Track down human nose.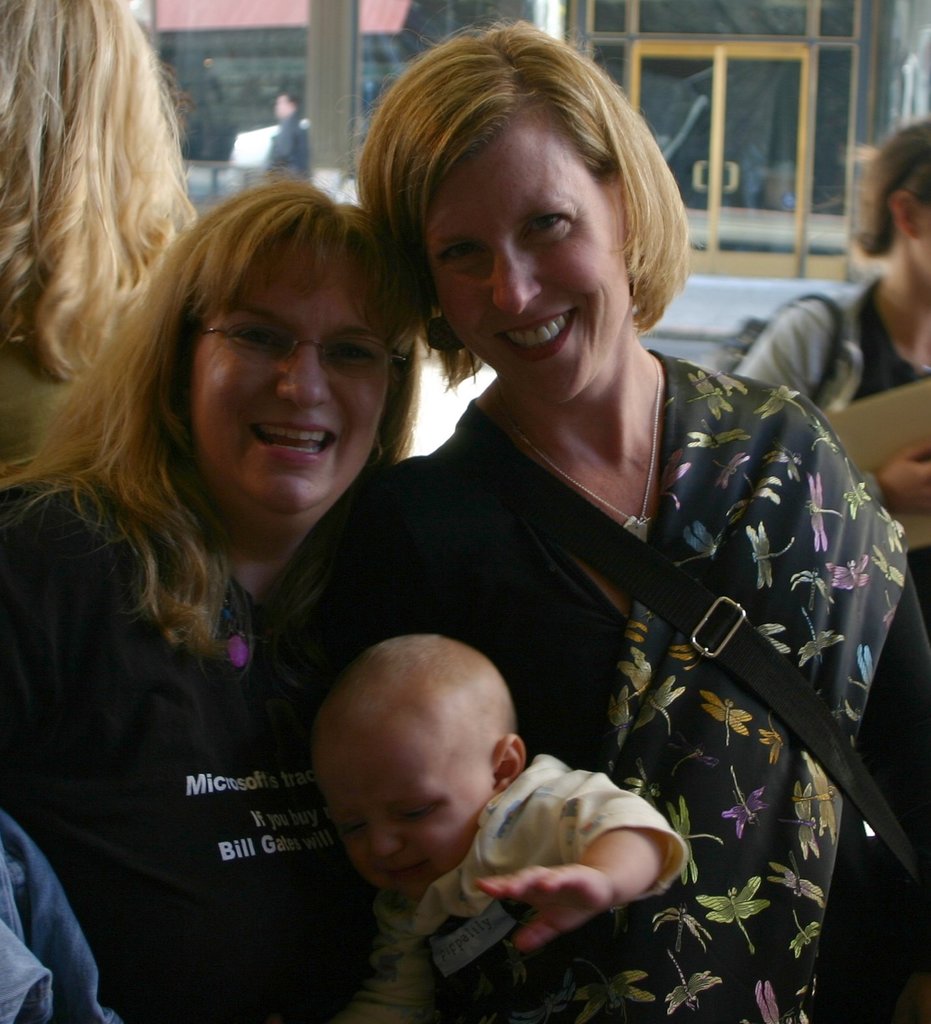
Tracked to bbox=(365, 823, 410, 863).
